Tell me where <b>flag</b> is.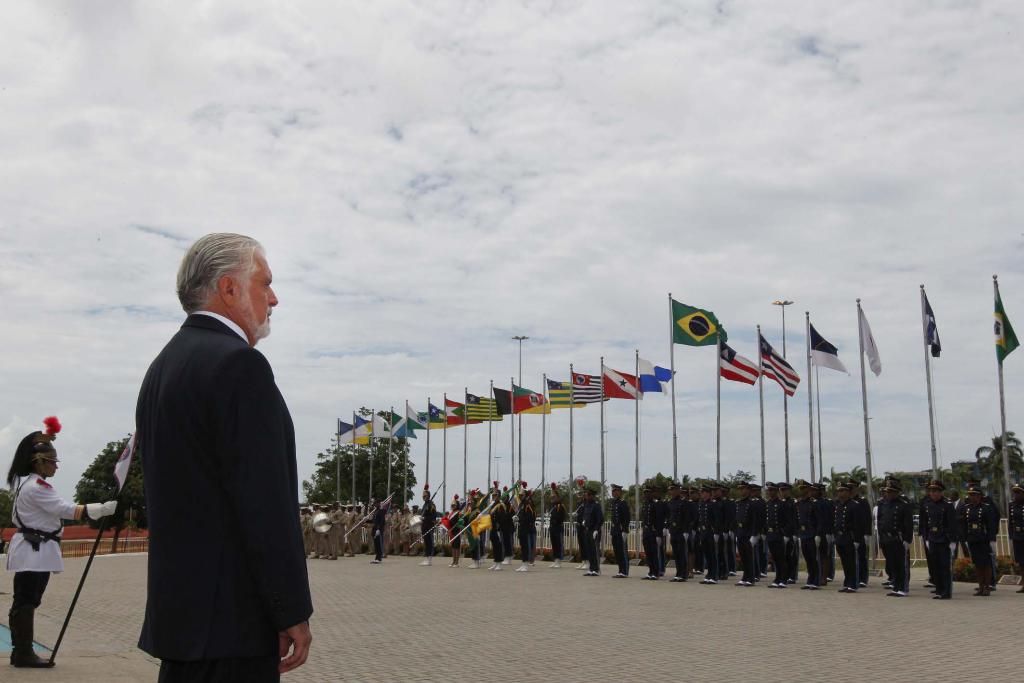
<b>flag</b> is at <box>858,305,882,373</box>.
